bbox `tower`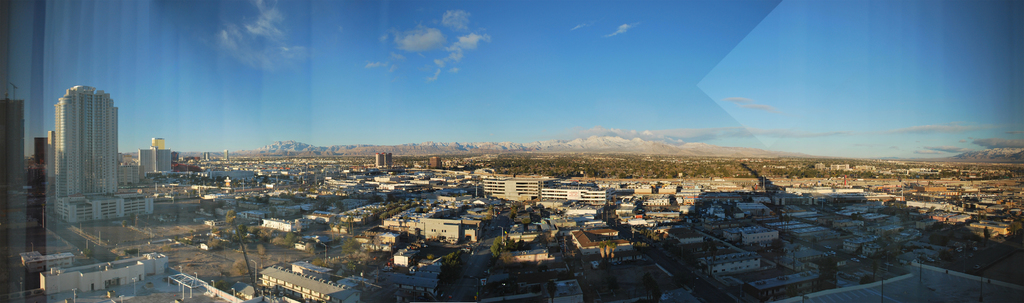
{"left": 51, "top": 85, "right": 122, "bottom": 196}
